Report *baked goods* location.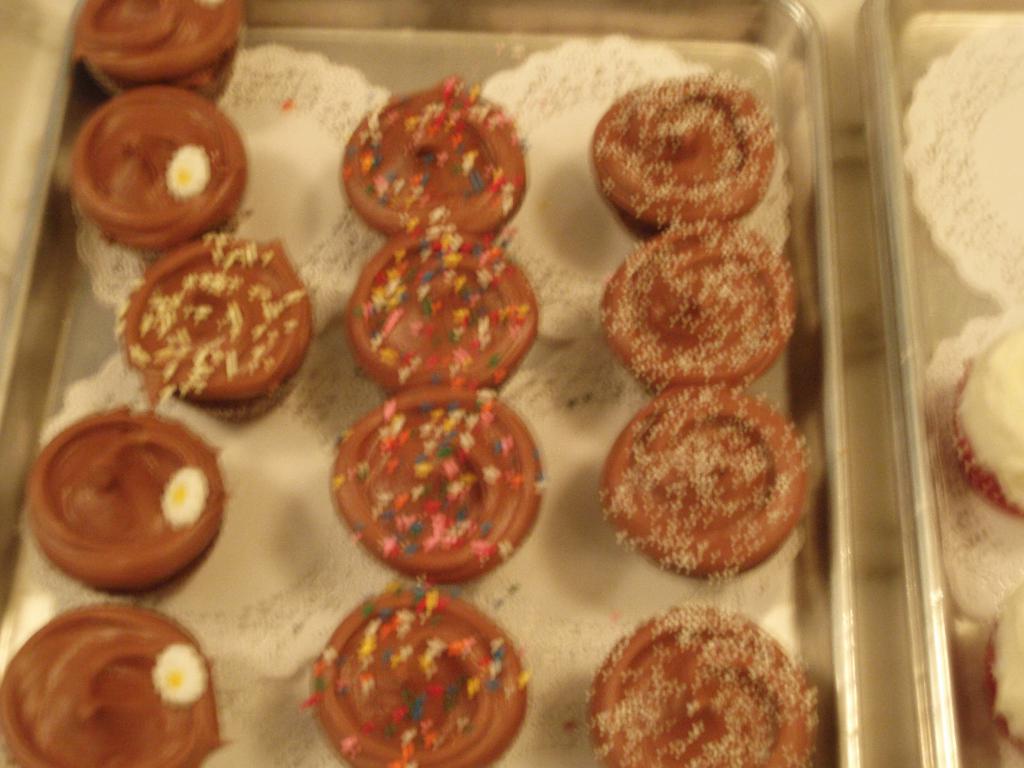
Report: (111, 229, 314, 421).
